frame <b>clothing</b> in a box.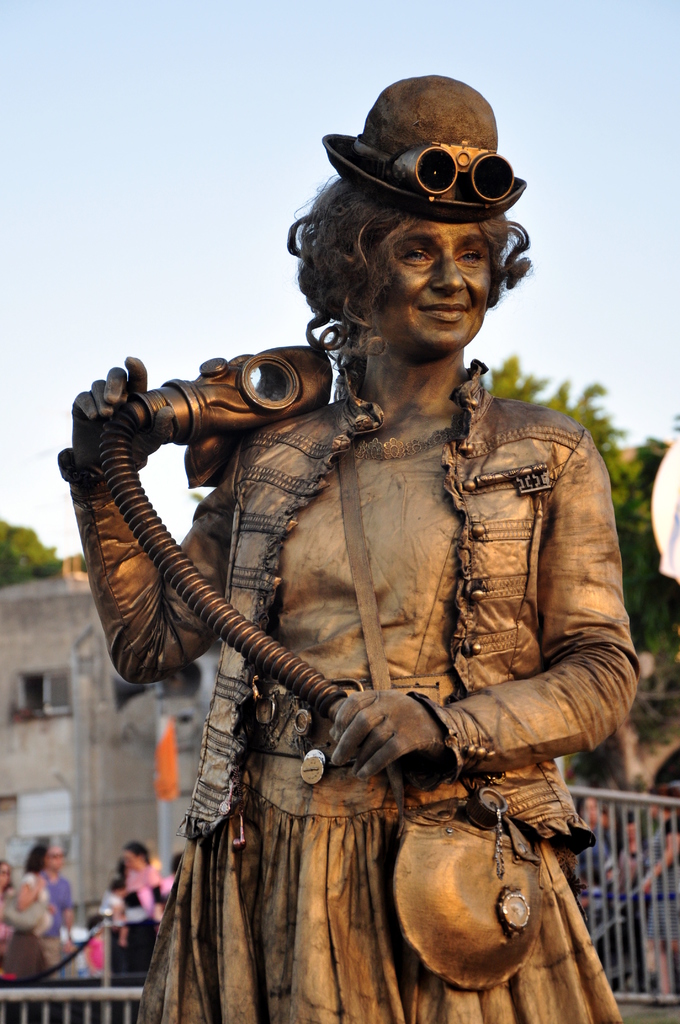
x1=69 y1=358 x2=639 y2=1023.
